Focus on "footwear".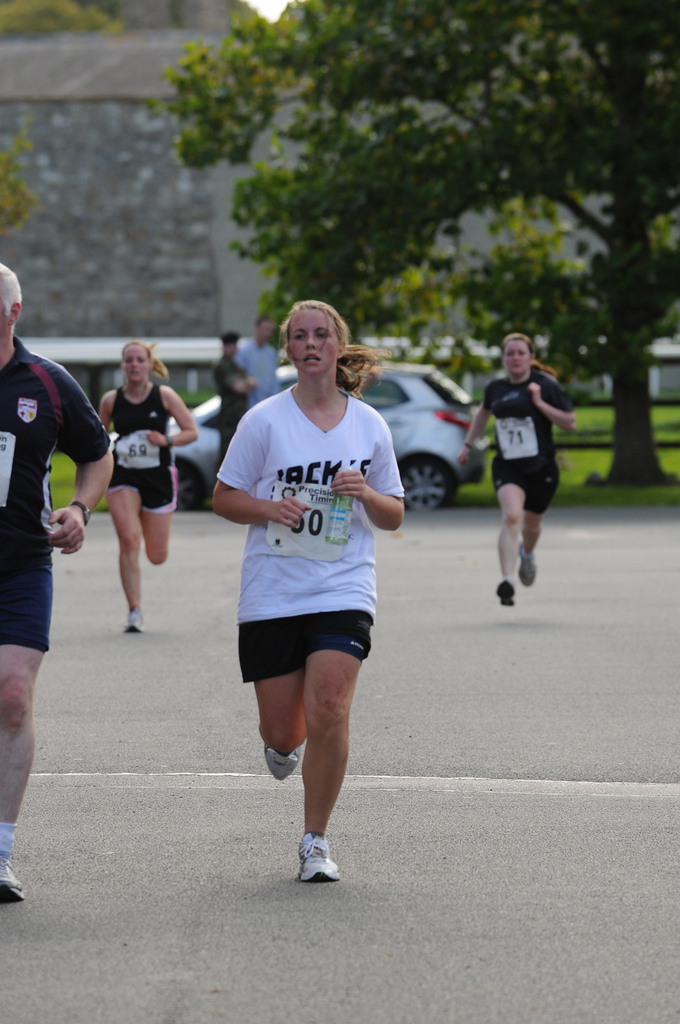
Focused at {"x1": 291, "y1": 840, "x2": 351, "y2": 897}.
